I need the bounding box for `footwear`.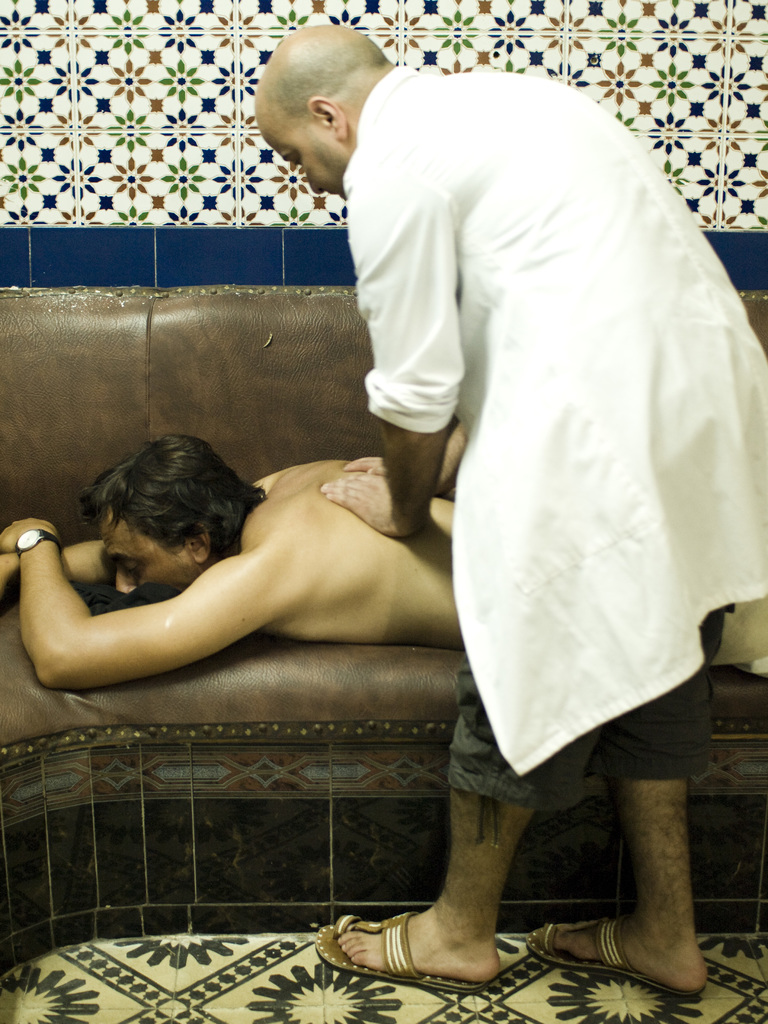
Here it is: 314/909/492/988.
